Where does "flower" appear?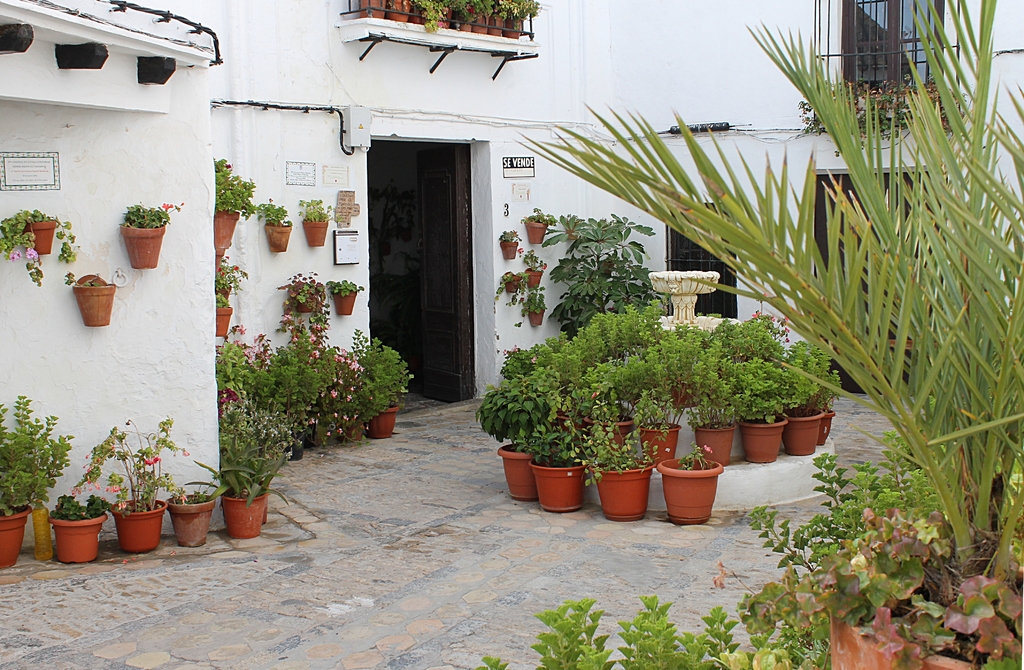
Appears at BBox(517, 245, 525, 255).
